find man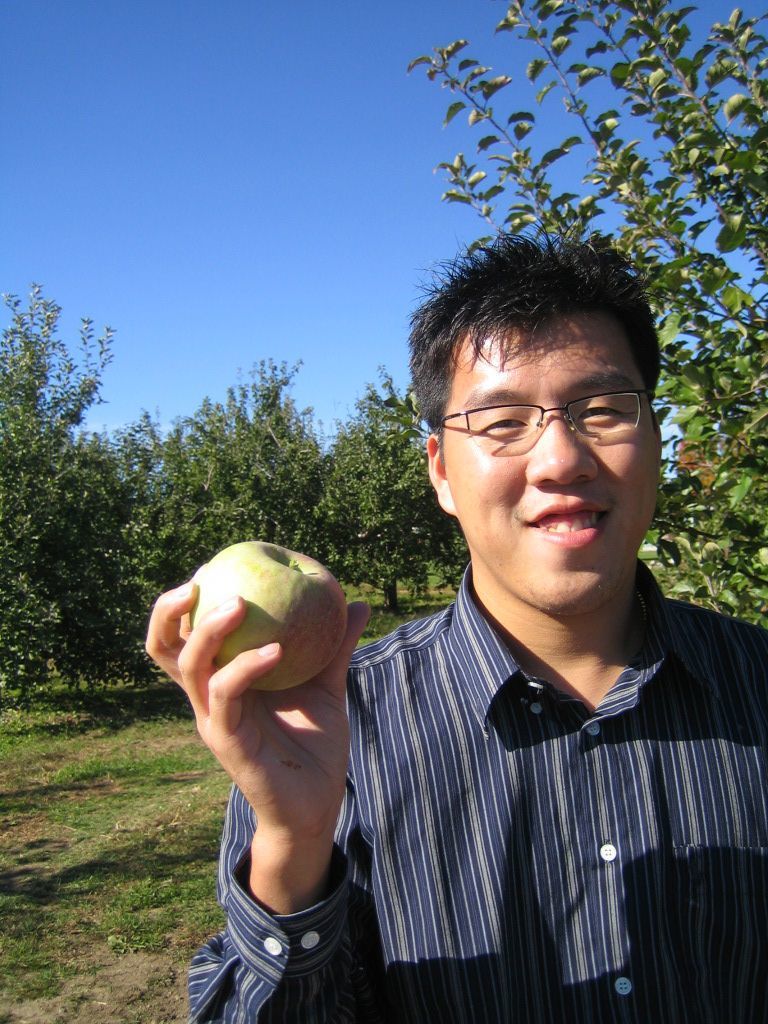
bbox=(141, 230, 767, 1023)
